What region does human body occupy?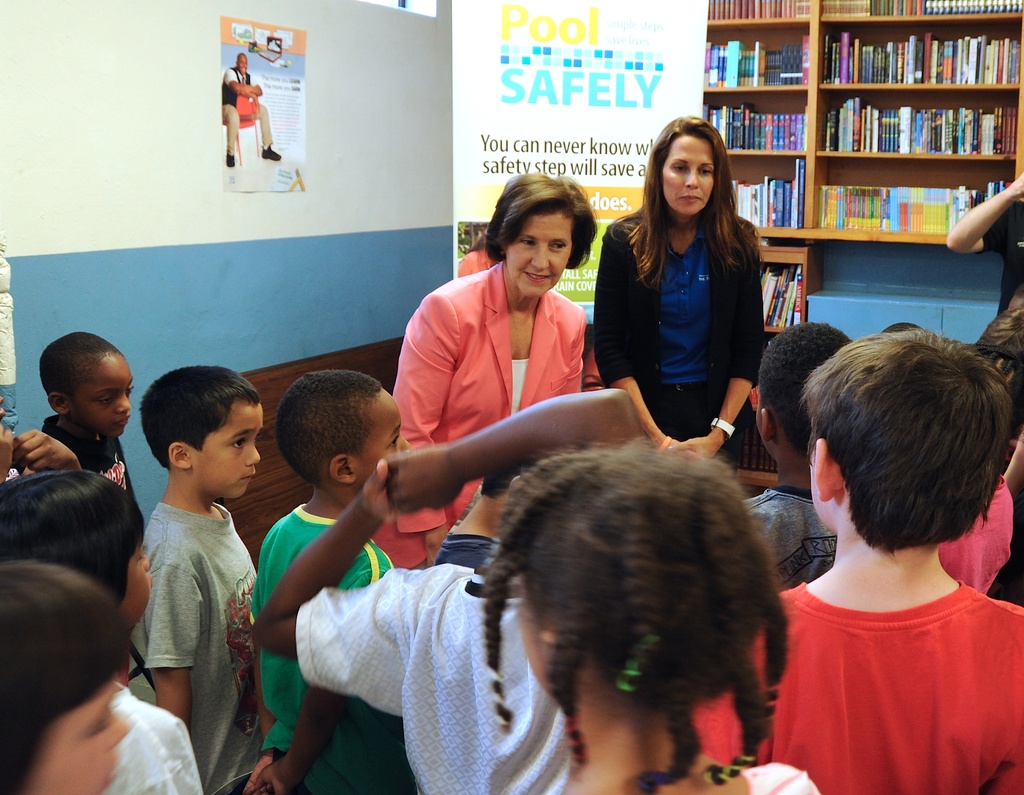
bbox=(585, 204, 774, 459).
